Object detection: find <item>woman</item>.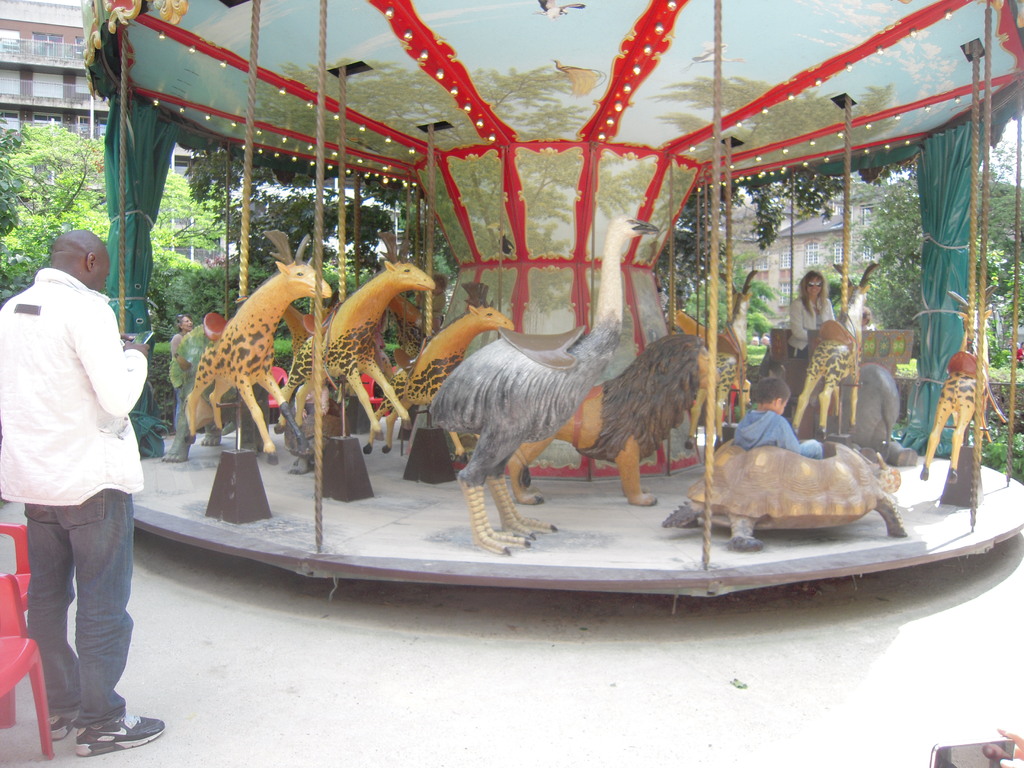
pyautogui.locateOnScreen(1016, 342, 1023, 364).
